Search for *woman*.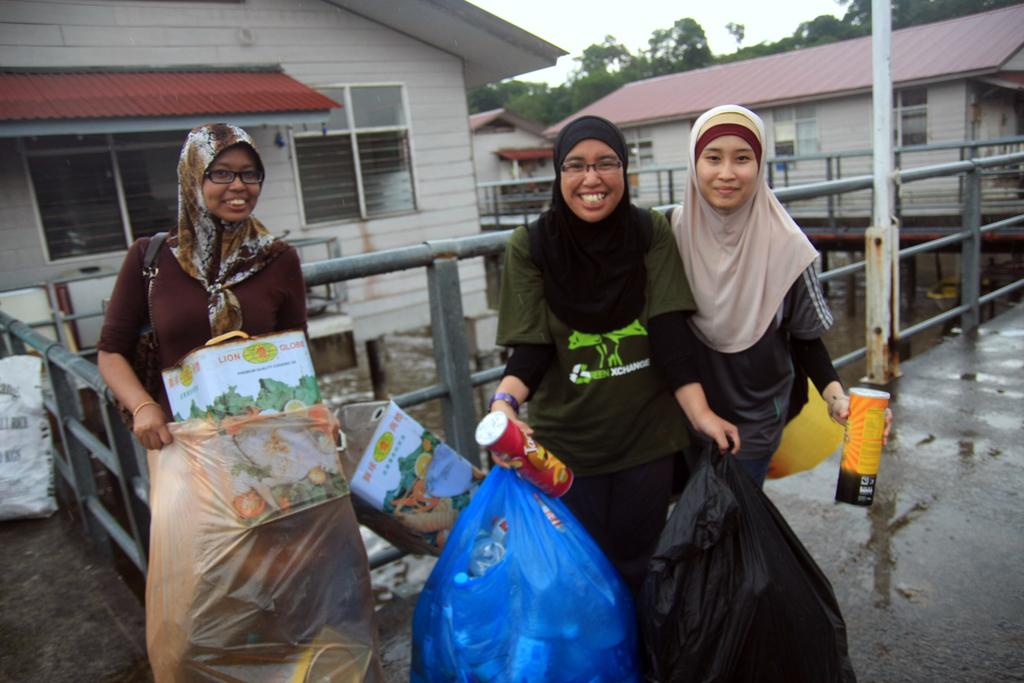
Found at x1=82, y1=109, x2=409, y2=673.
